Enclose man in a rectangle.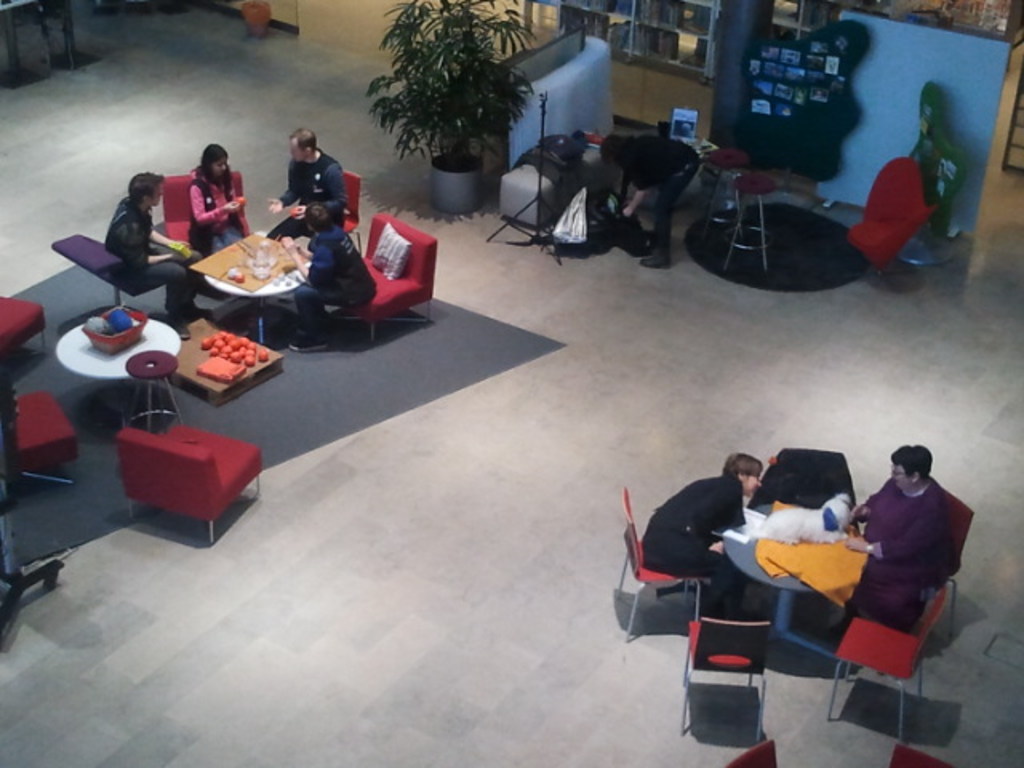
(598, 130, 701, 272).
